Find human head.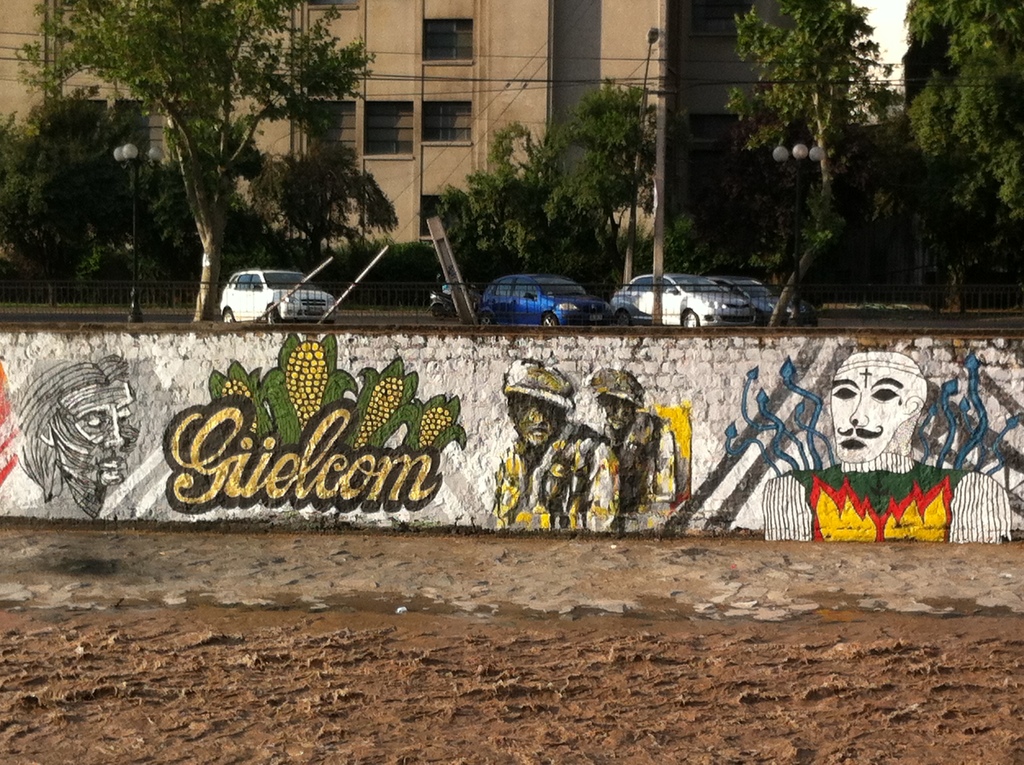
(x1=826, y1=351, x2=930, y2=472).
